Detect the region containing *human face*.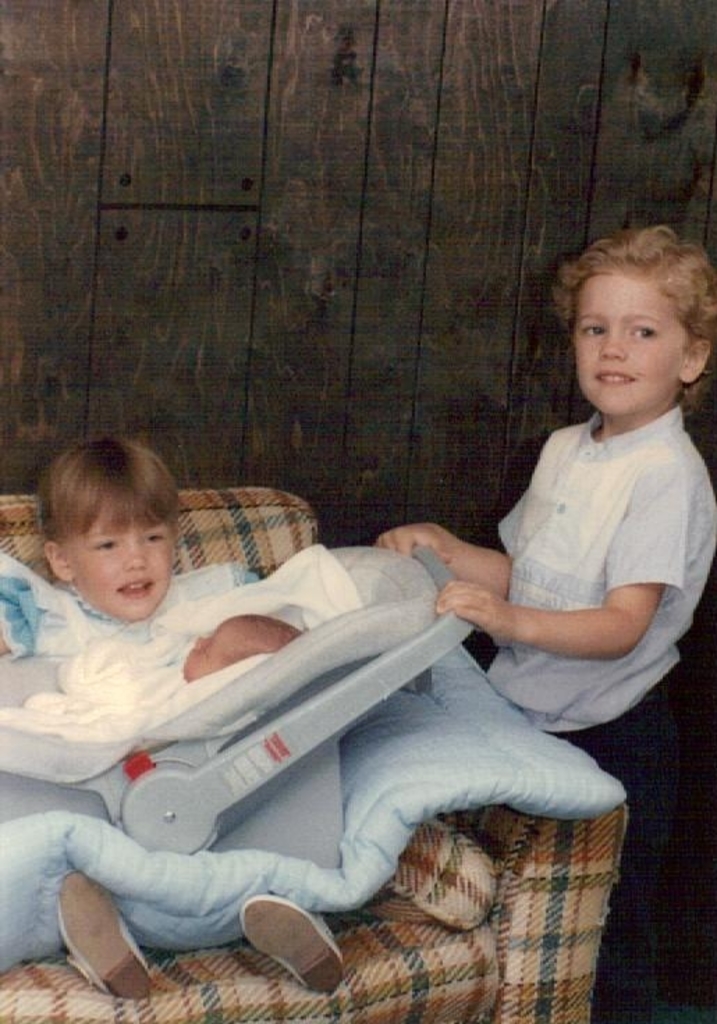
region(569, 271, 691, 420).
